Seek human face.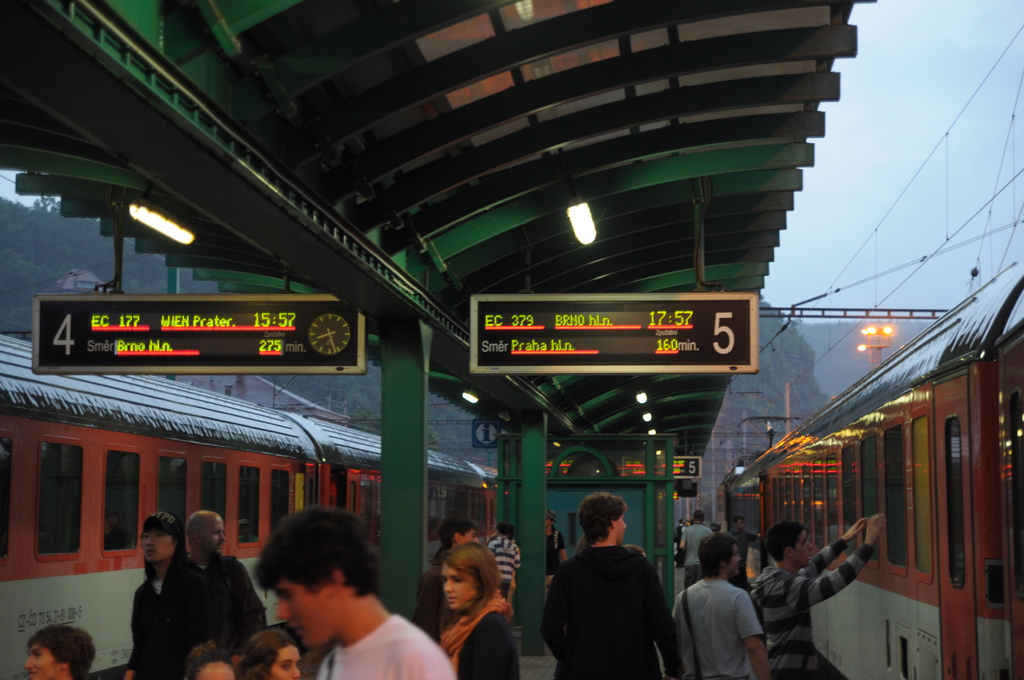
x1=544, y1=518, x2=551, y2=527.
